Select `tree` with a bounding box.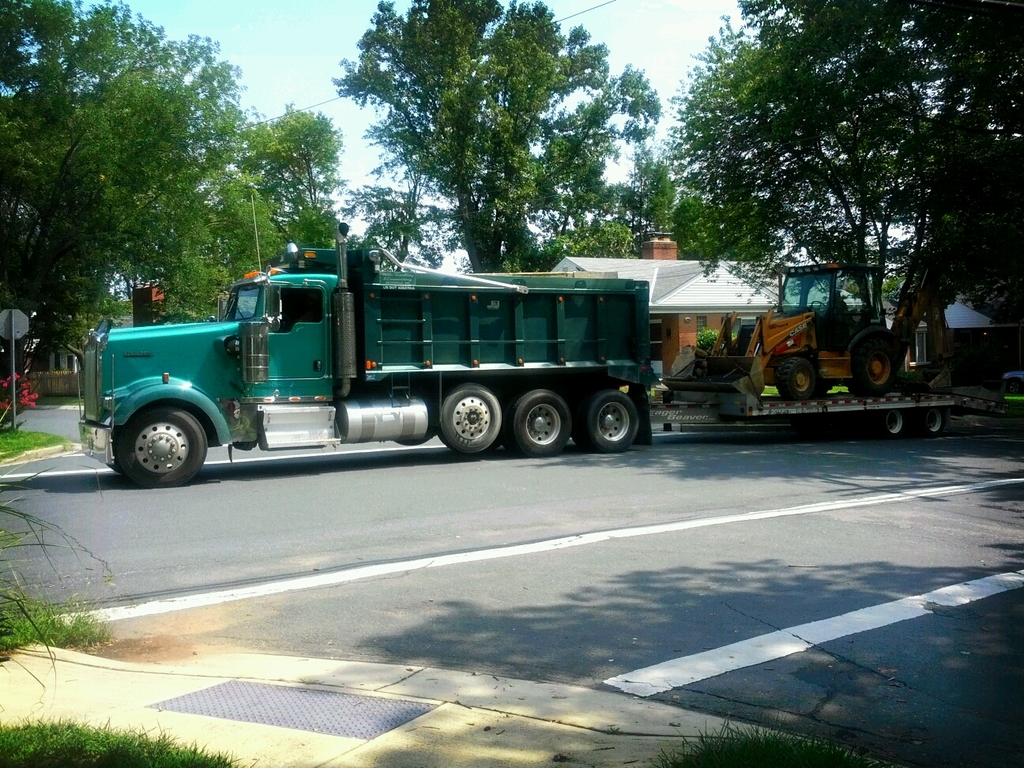
bbox=(621, 31, 1002, 333).
